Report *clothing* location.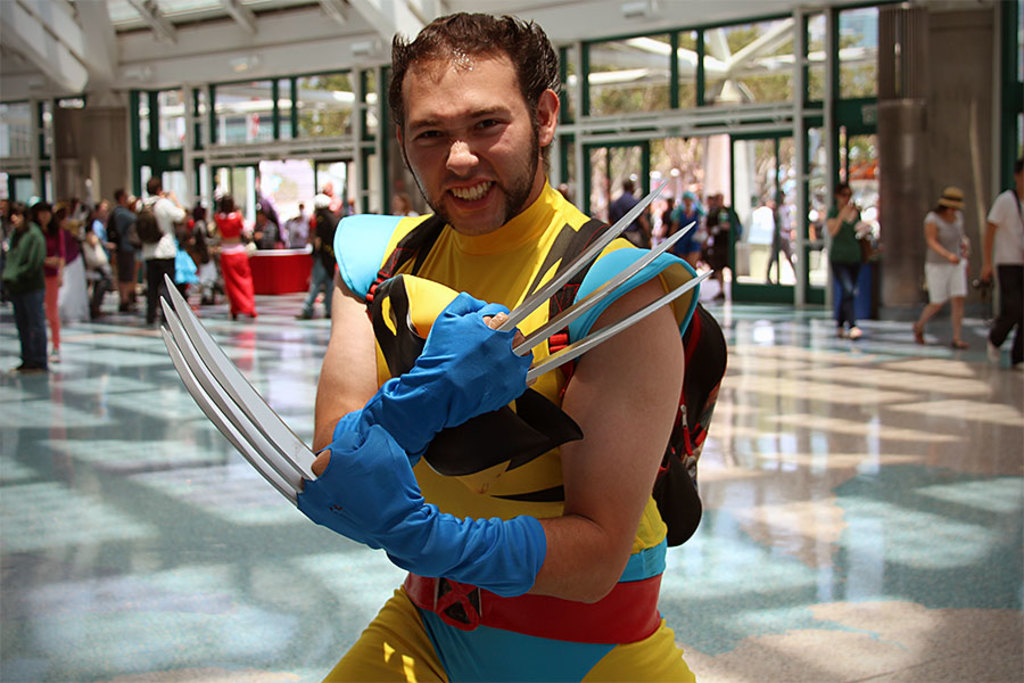
Report: 916 208 968 301.
